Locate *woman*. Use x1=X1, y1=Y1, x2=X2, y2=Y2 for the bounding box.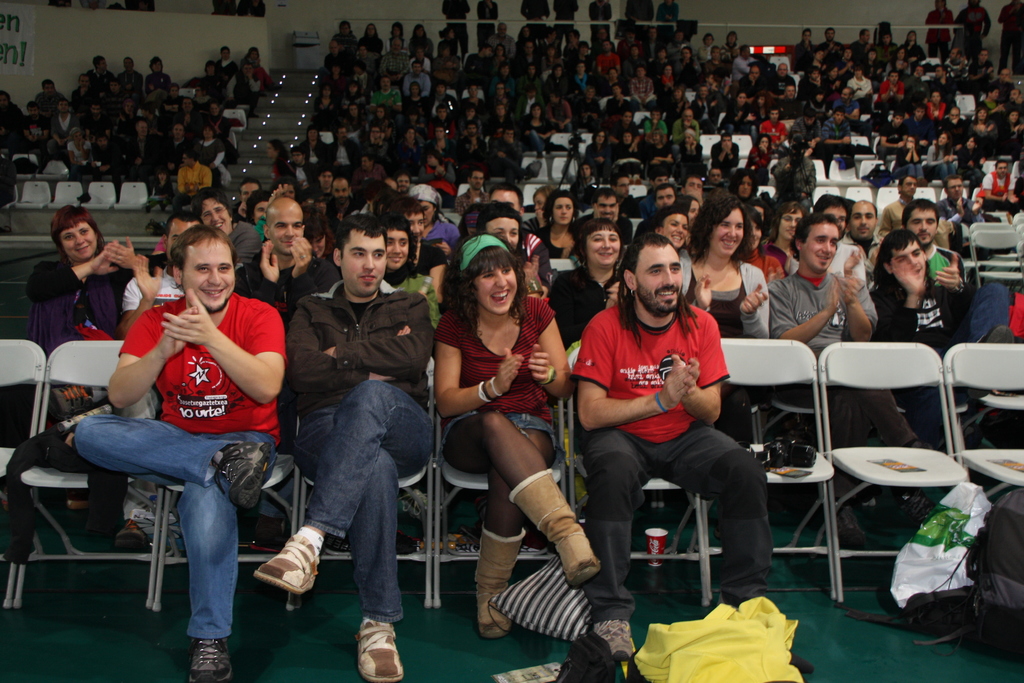
x1=240, y1=47, x2=280, y2=95.
